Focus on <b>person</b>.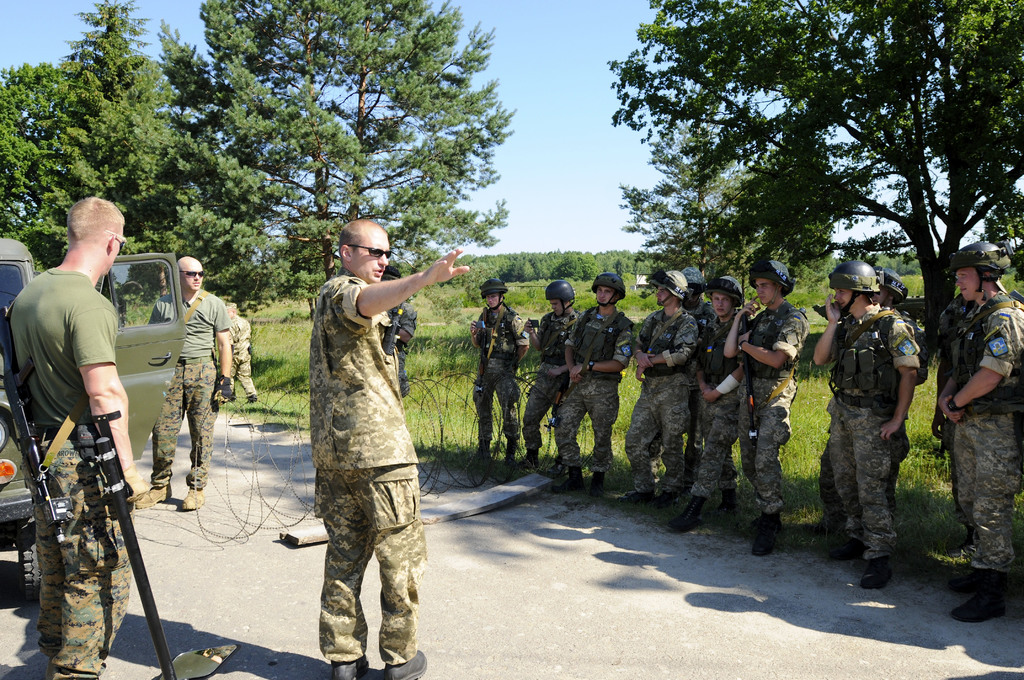
Focused at [left=136, top=253, right=235, bottom=513].
